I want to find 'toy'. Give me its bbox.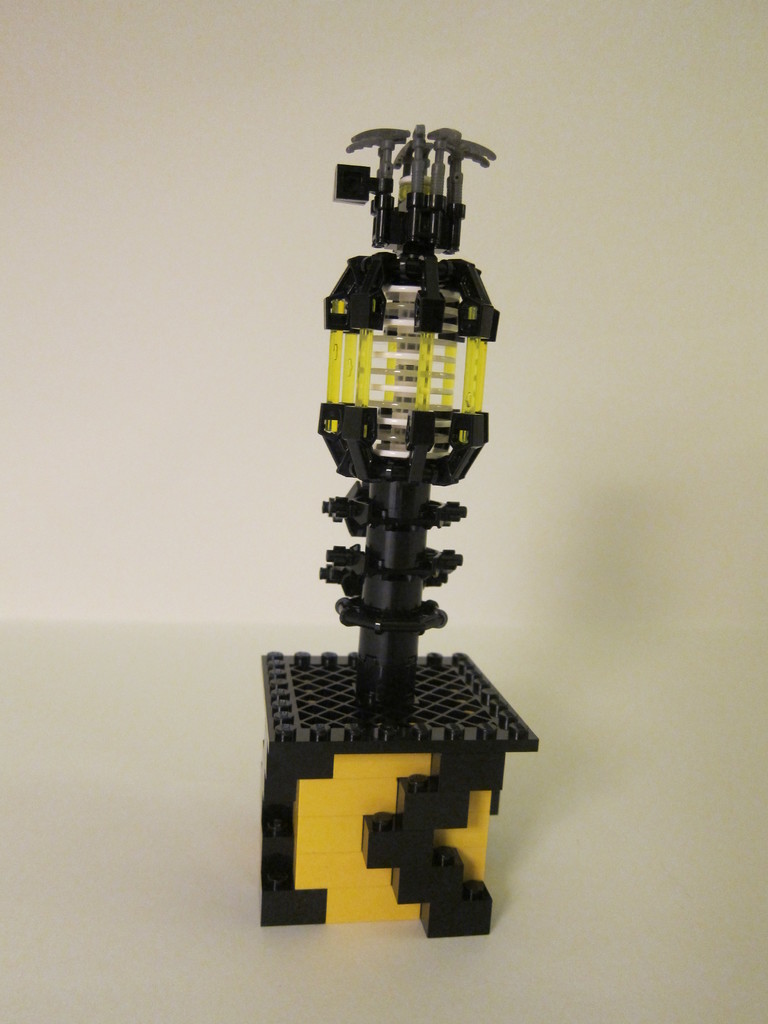
[246,120,552,986].
